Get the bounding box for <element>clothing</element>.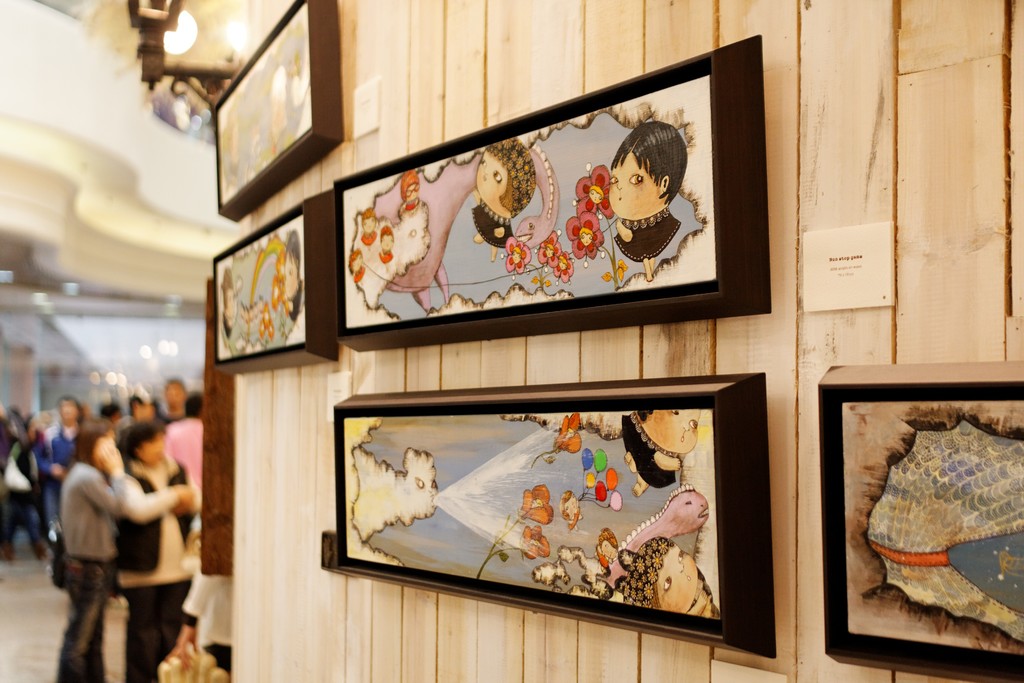
[283, 284, 301, 331].
